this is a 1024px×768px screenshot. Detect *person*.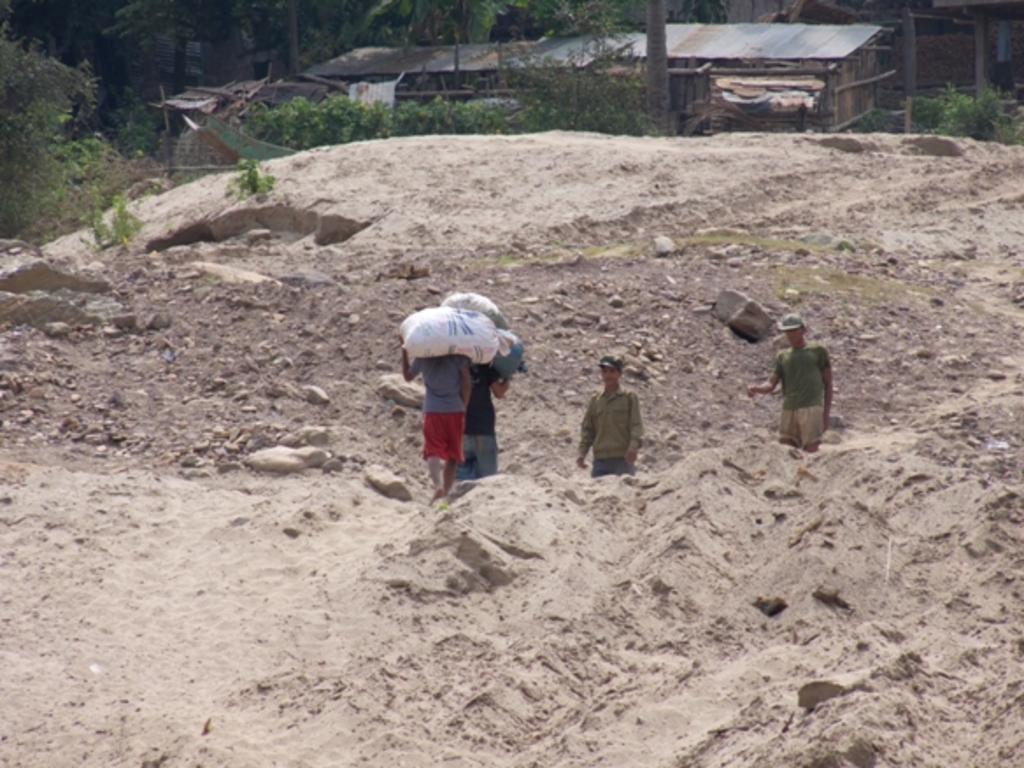
[570, 351, 645, 479].
